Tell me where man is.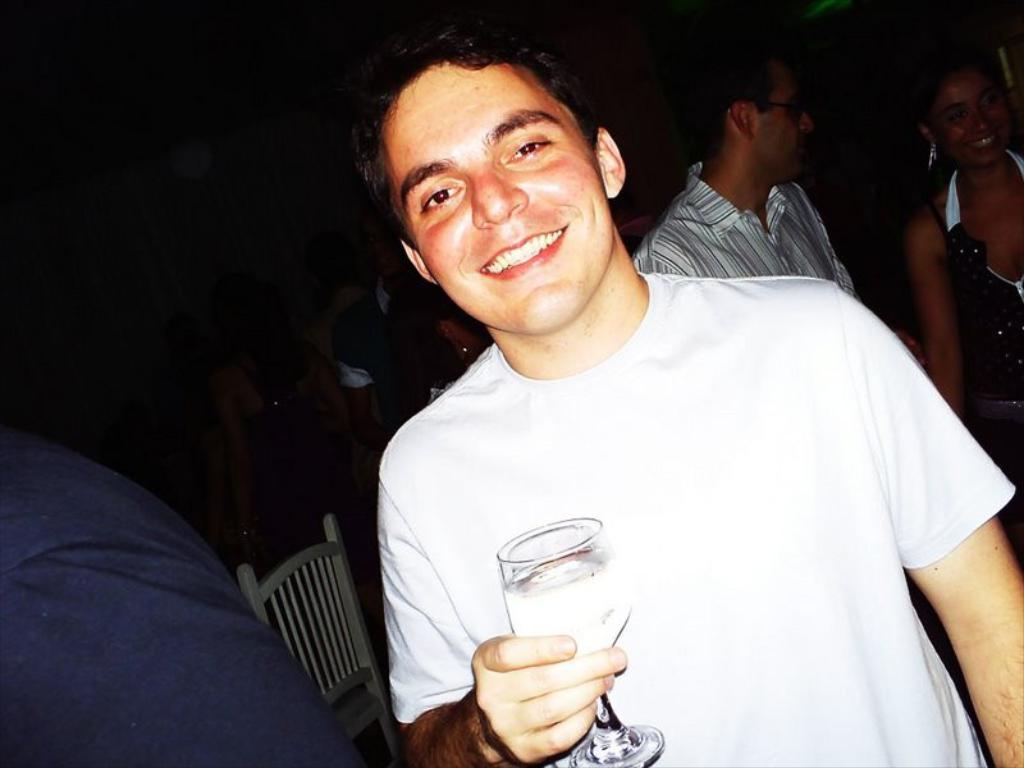
man is at {"x1": 269, "y1": 17, "x2": 1009, "y2": 763}.
